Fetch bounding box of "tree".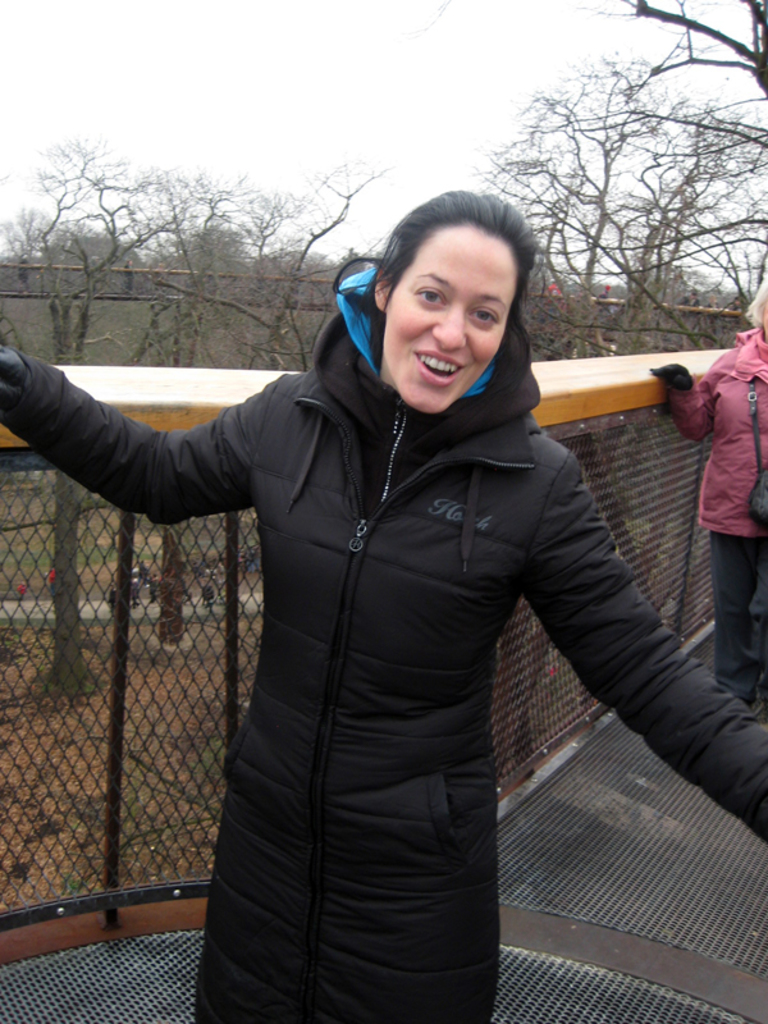
Bbox: Rect(0, 140, 173, 686).
